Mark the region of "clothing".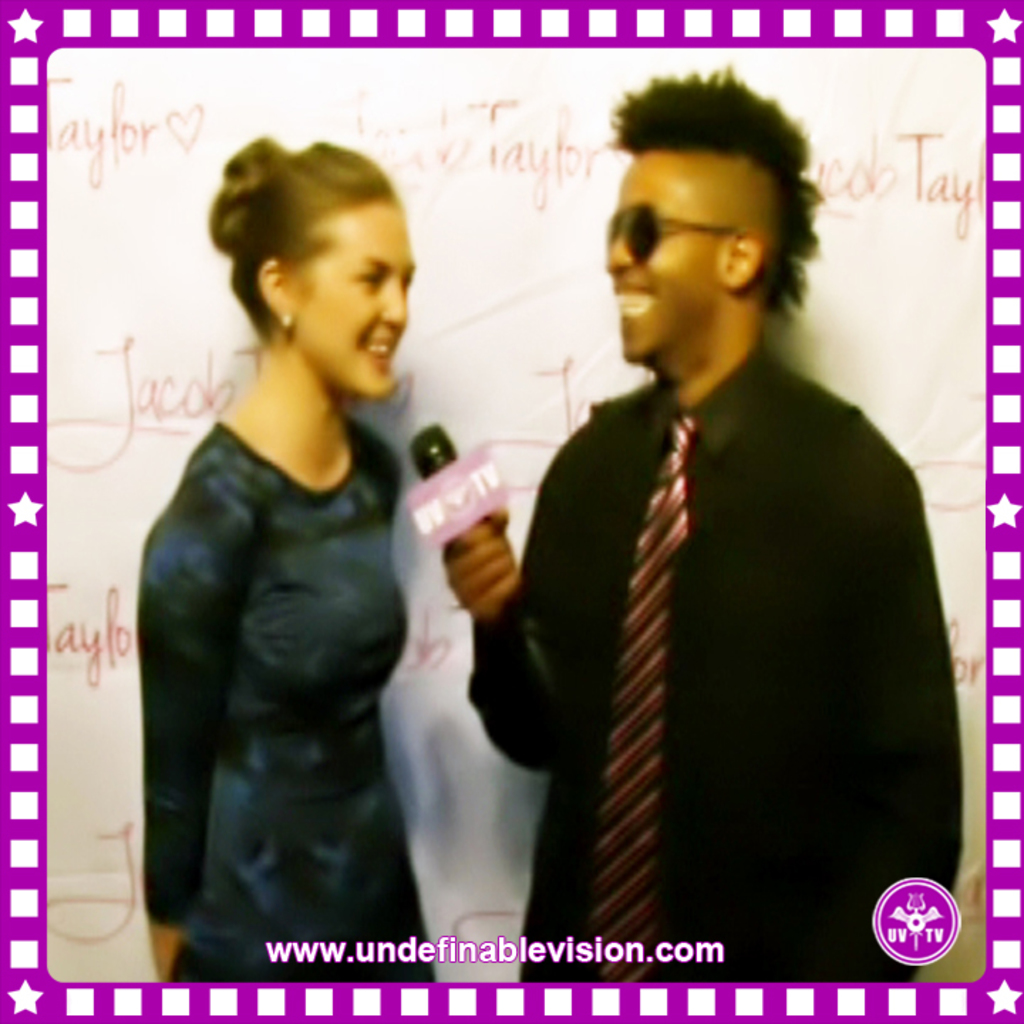
Region: [x1=454, y1=263, x2=953, y2=998].
